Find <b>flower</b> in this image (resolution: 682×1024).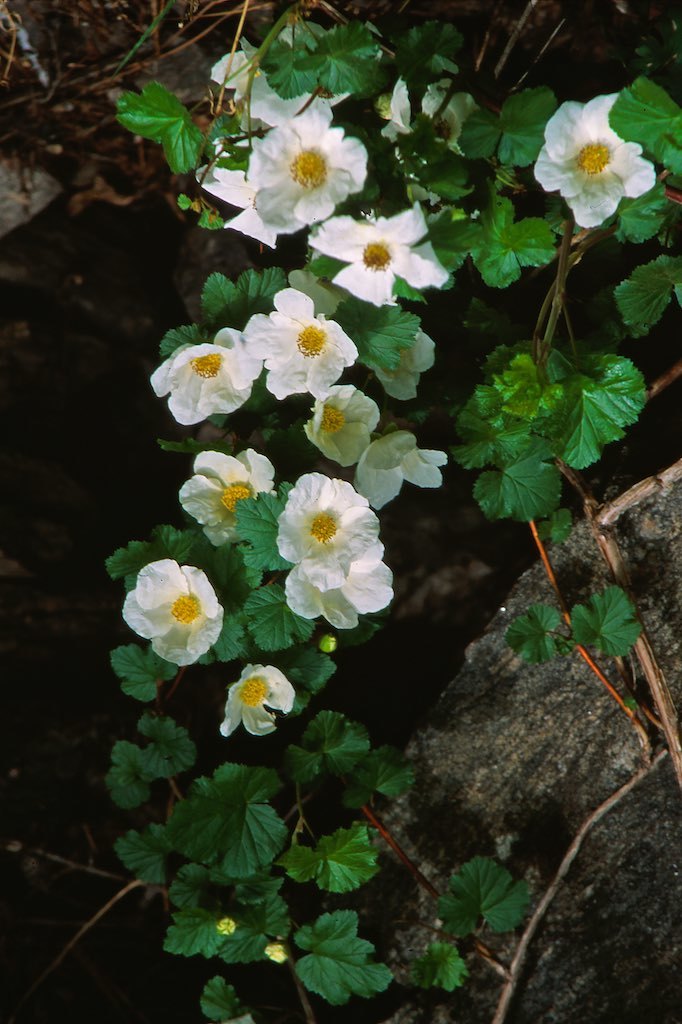
[left=216, top=666, right=294, bottom=737].
